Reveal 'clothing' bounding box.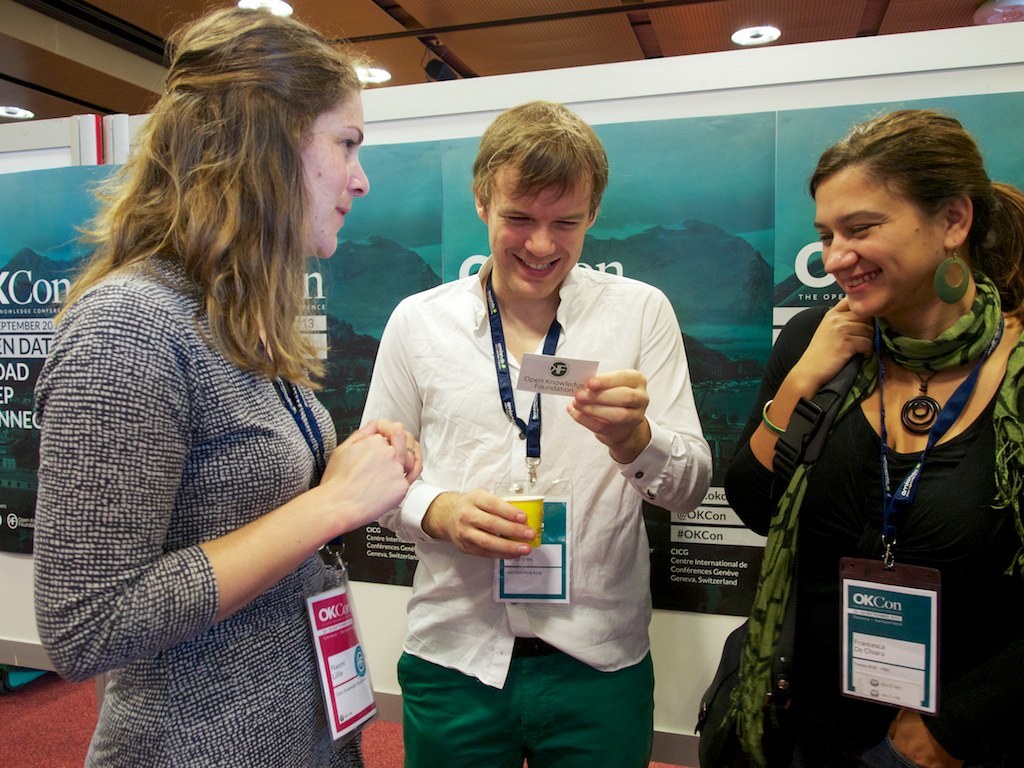
Revealed: 31, 249, 365, 767.
